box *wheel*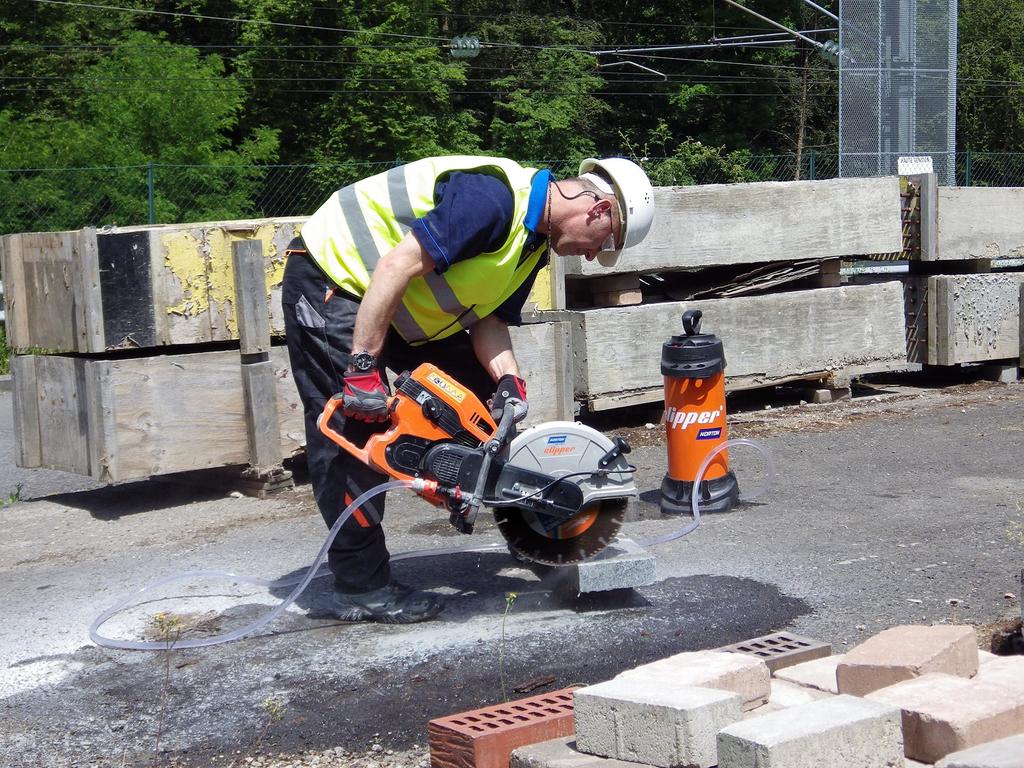
Rect(481, 428, 628, 564)
